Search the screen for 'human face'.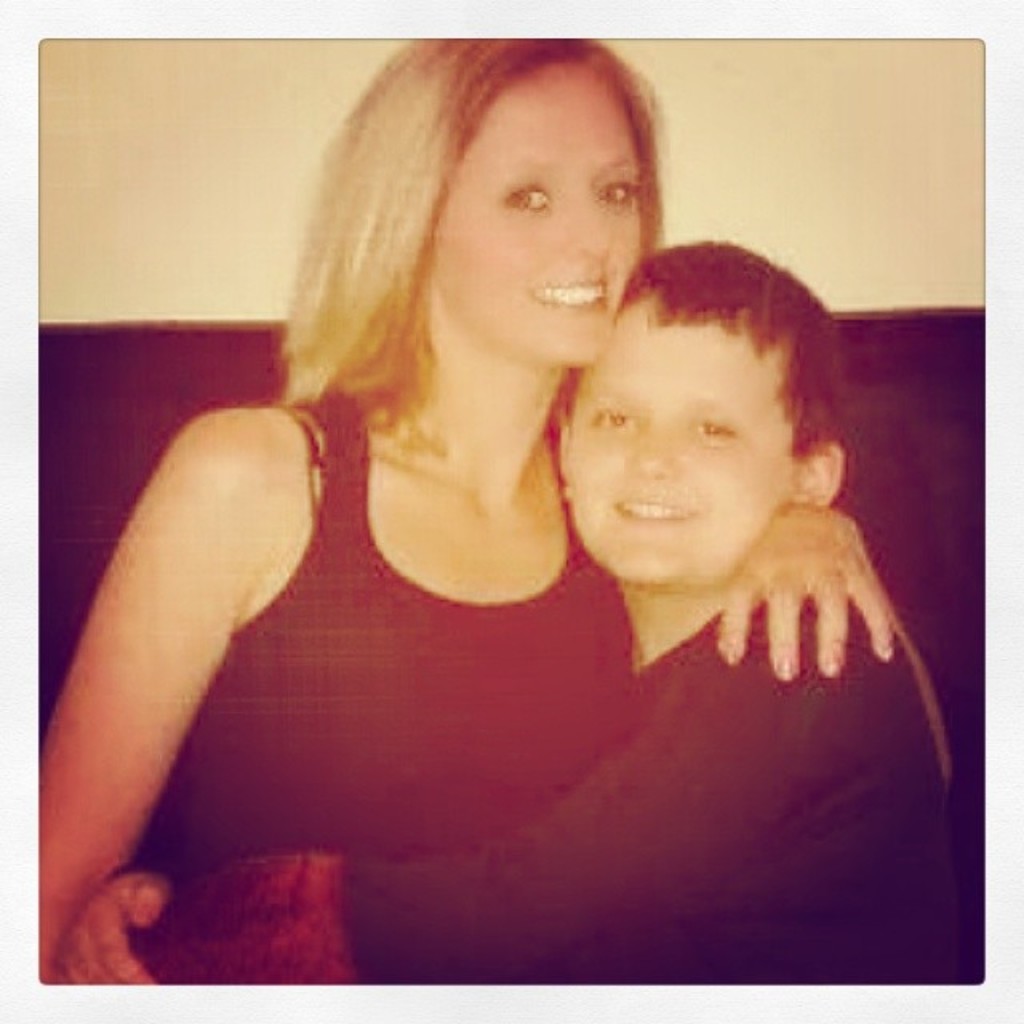
Found at (x1=557, y1=310, x2=829, y2=621).
